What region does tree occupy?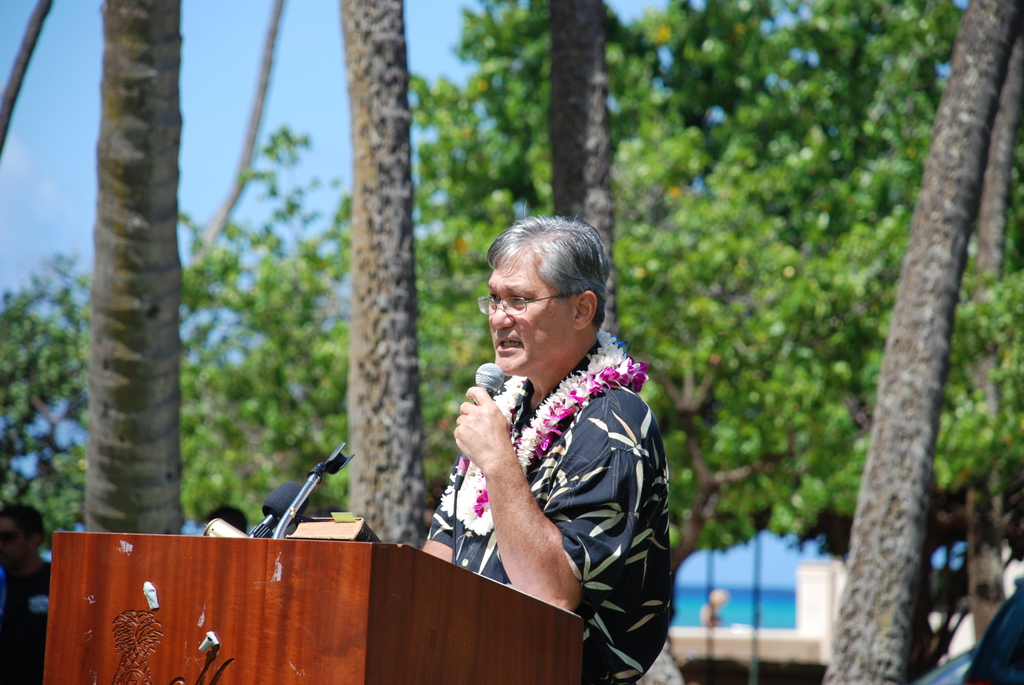
[543,0,630,364].
